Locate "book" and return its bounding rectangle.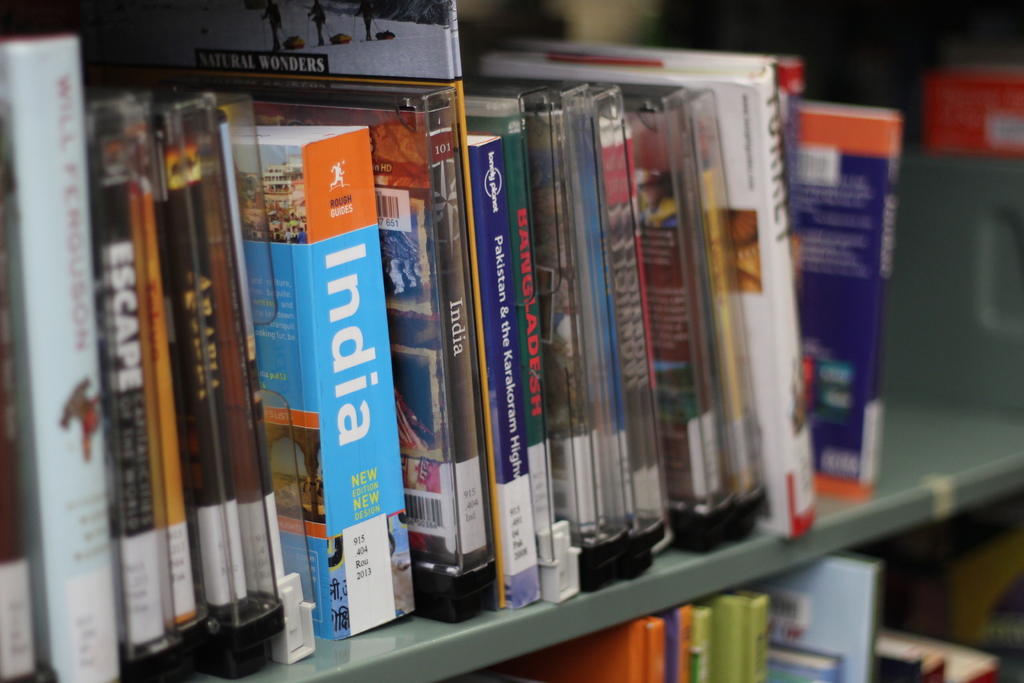
<bbox>0, 33, 124, 682</bbox>.
